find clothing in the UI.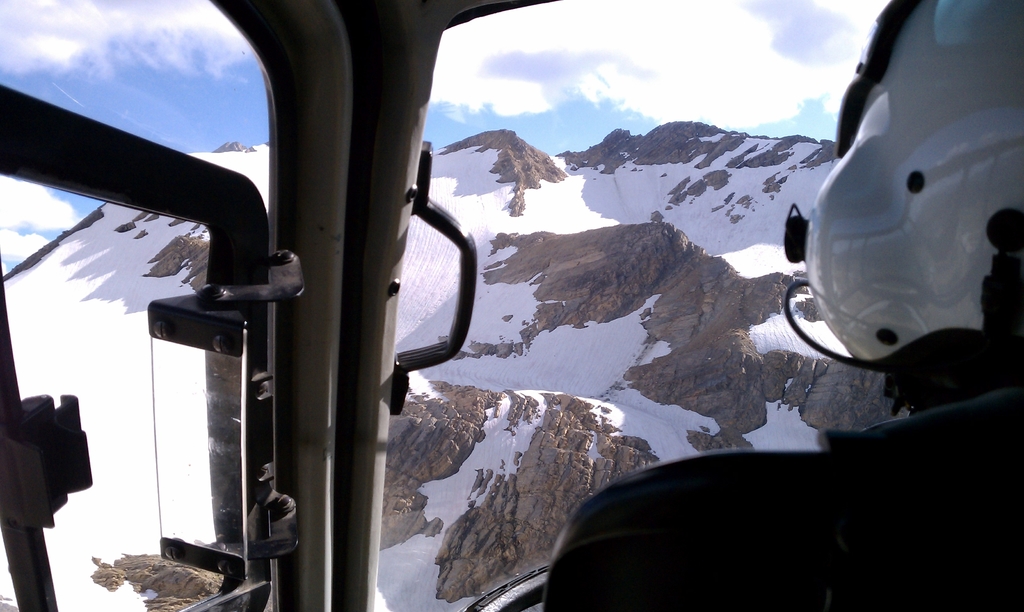
UI element at [815,387,1023,450].
